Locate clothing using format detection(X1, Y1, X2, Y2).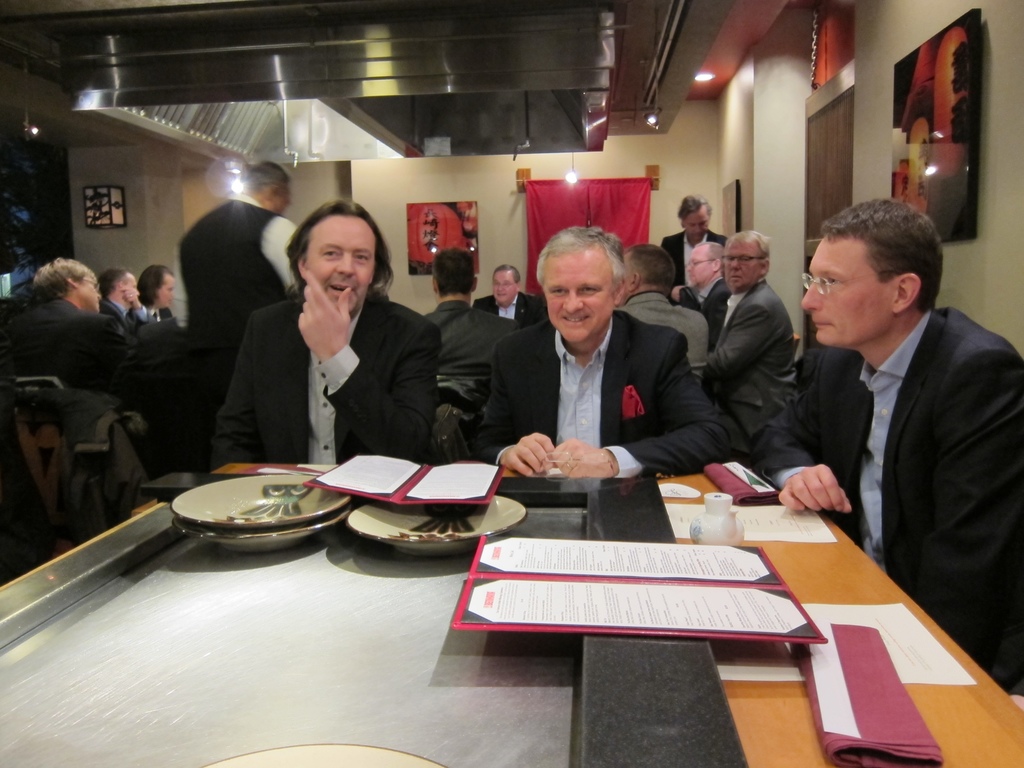
detection(205, 253, 432, 470).
